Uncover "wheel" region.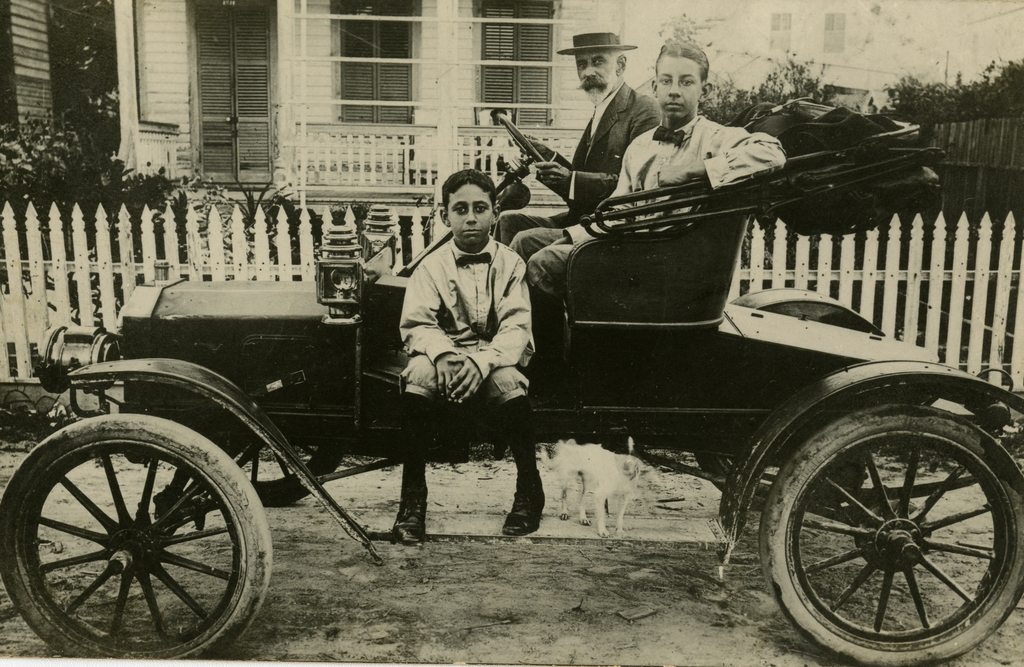
Uncovered: select_region(0, 415, 274, 666).
